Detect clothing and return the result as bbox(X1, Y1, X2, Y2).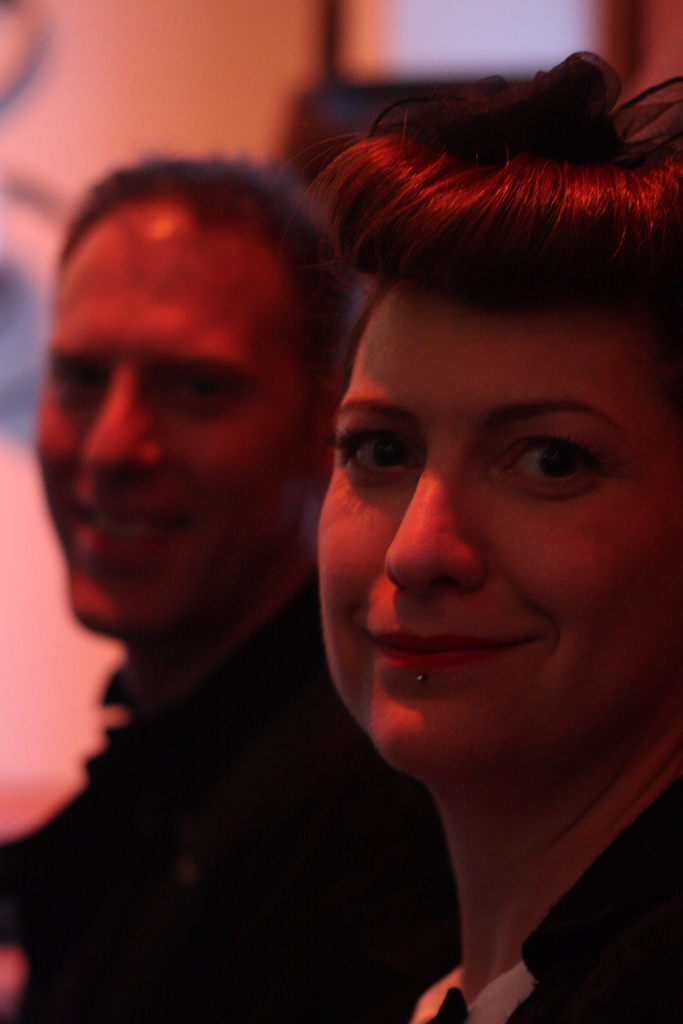
bbox(0, 570, 456, 1023).
